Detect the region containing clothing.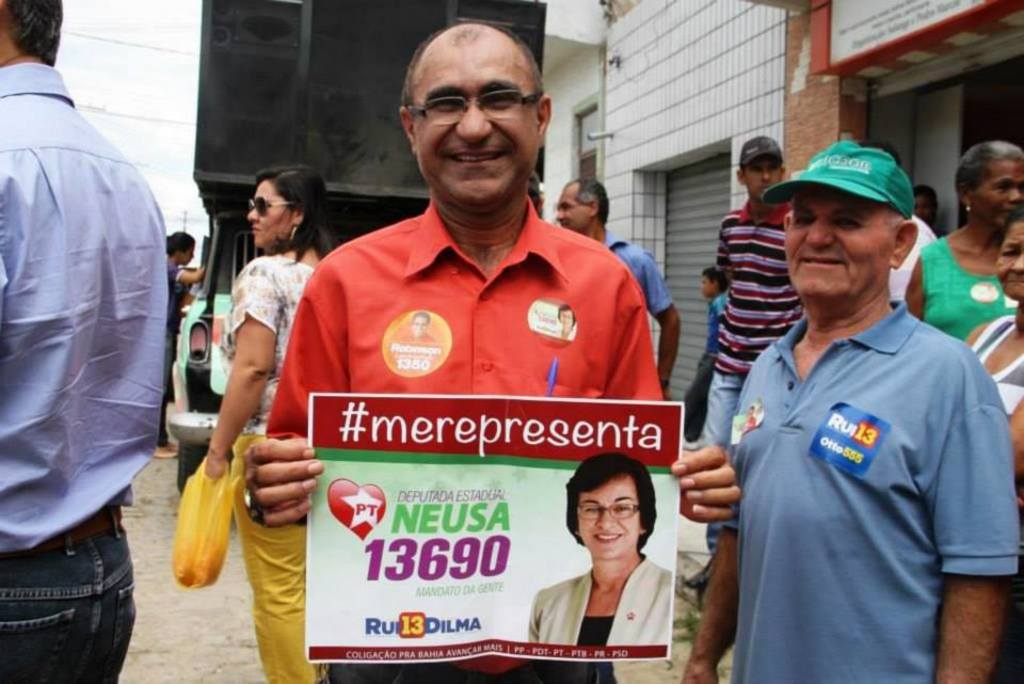
rect(909, 227, 1021, 335).
